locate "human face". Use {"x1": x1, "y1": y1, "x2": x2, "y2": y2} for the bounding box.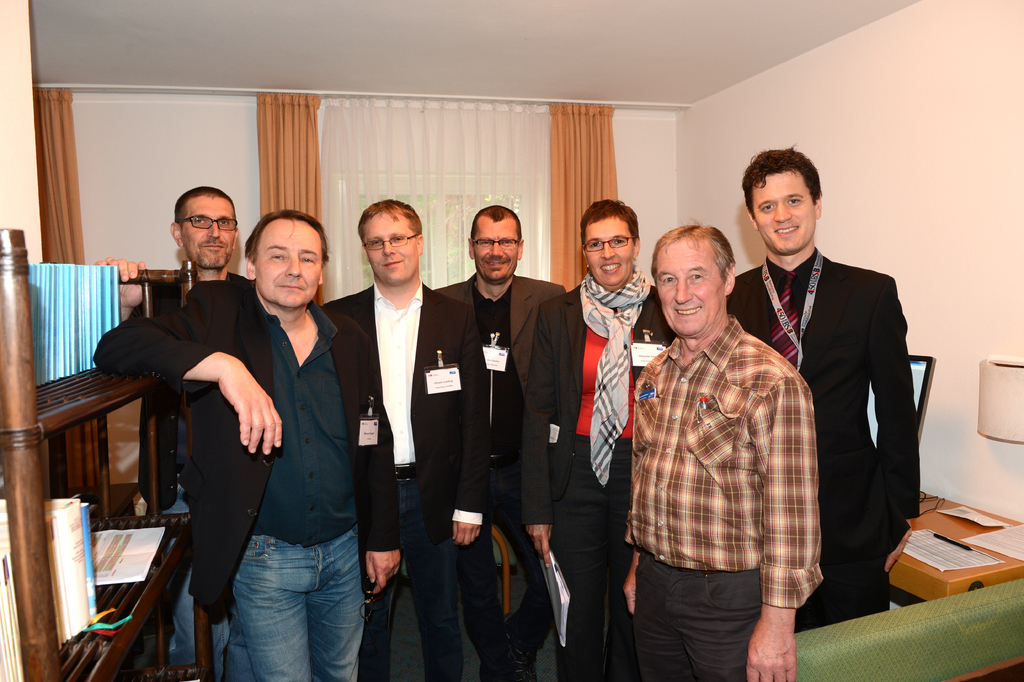
{"x1": 656, "y1": 235, "x2": 725, "y2": 333}.
